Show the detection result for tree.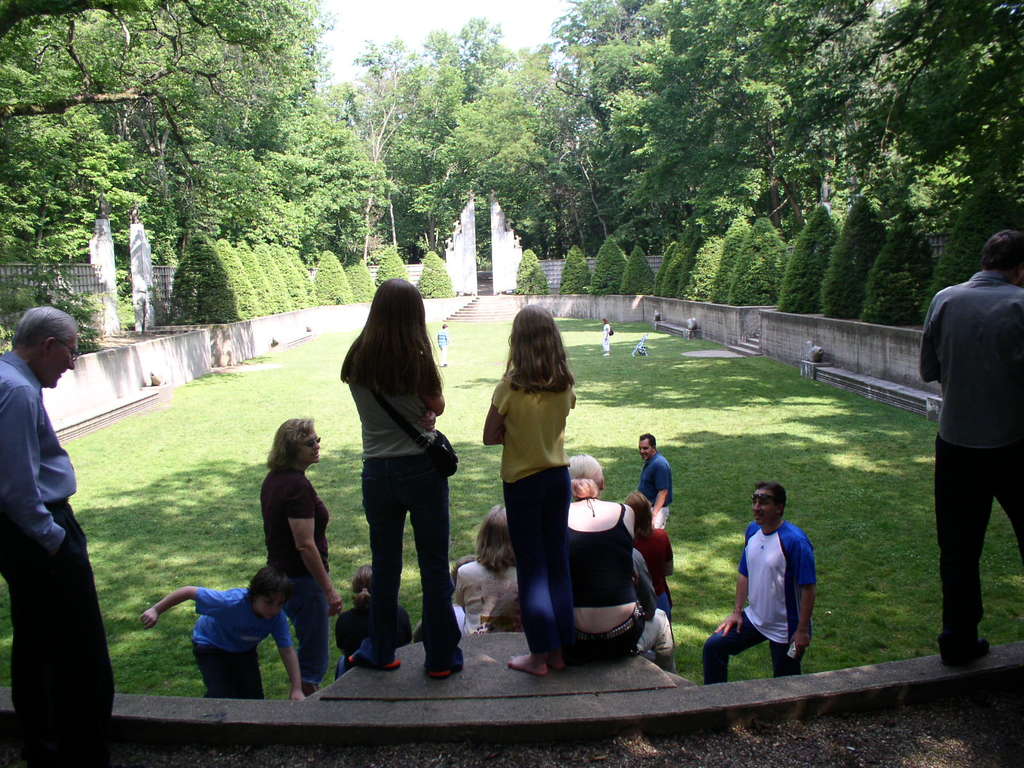
{"left": 374, "top": 244, "right": 405, "bottom": 283}.
